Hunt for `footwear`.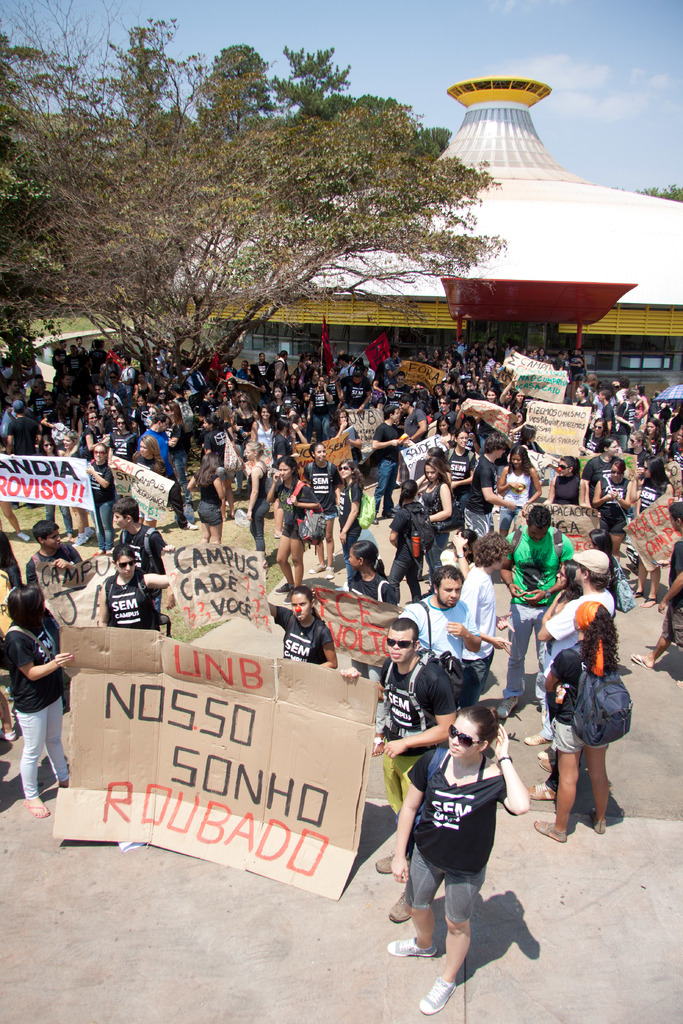
Hunted down at locate(324, 564, 336, 577).
